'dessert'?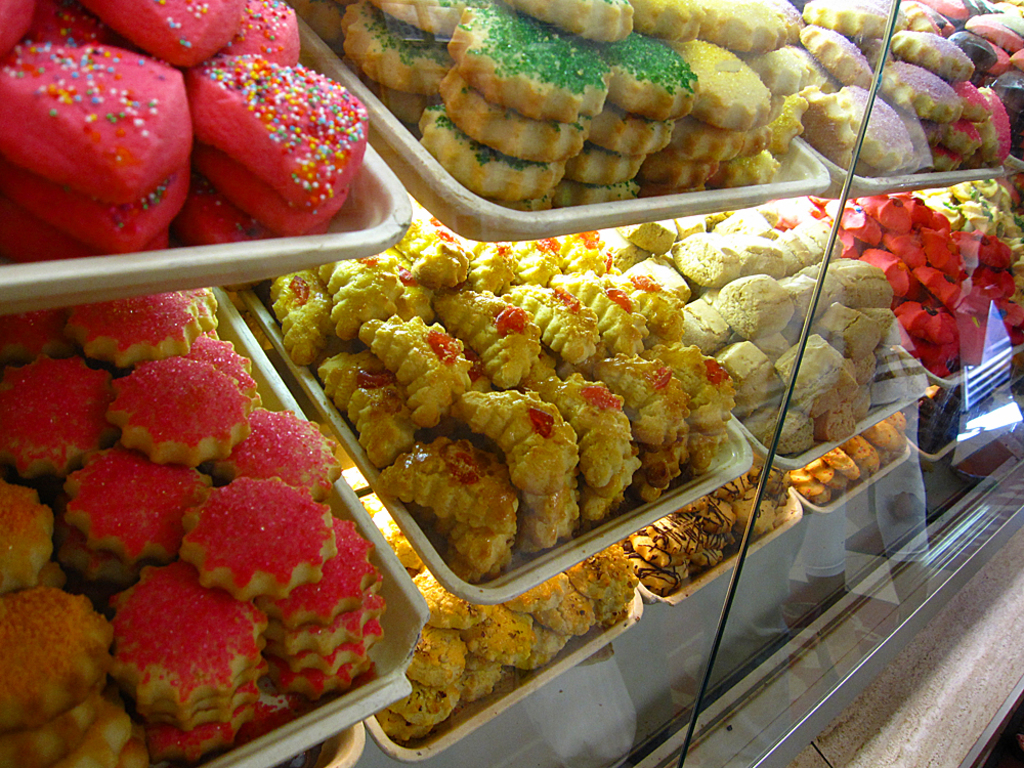
409 229 472 286
